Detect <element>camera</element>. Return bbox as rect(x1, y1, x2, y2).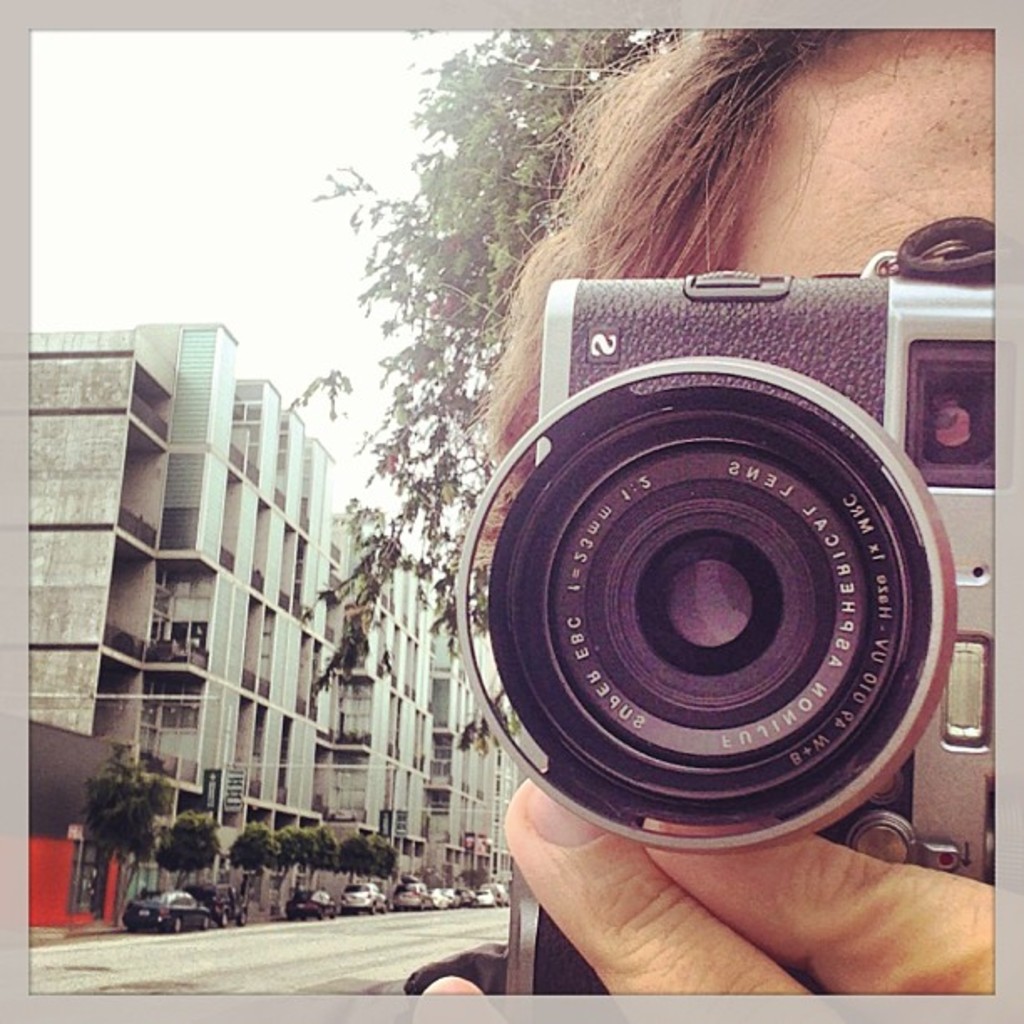
rect(448, 241, 999, 1001).
